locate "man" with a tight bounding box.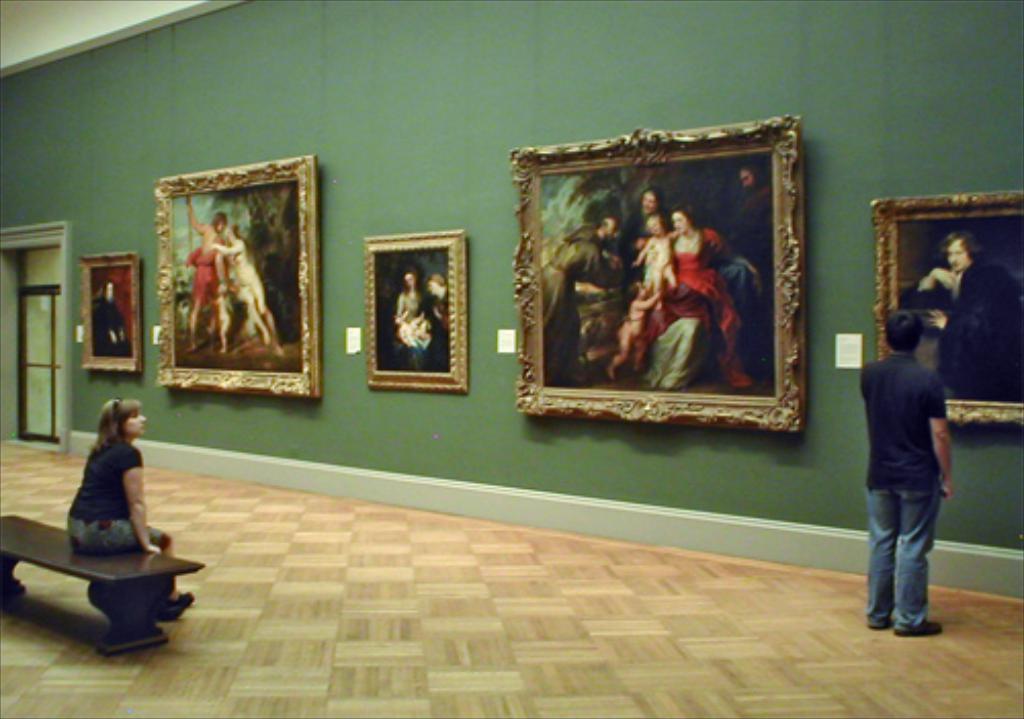
BBox(616, 184, 672, 285).
